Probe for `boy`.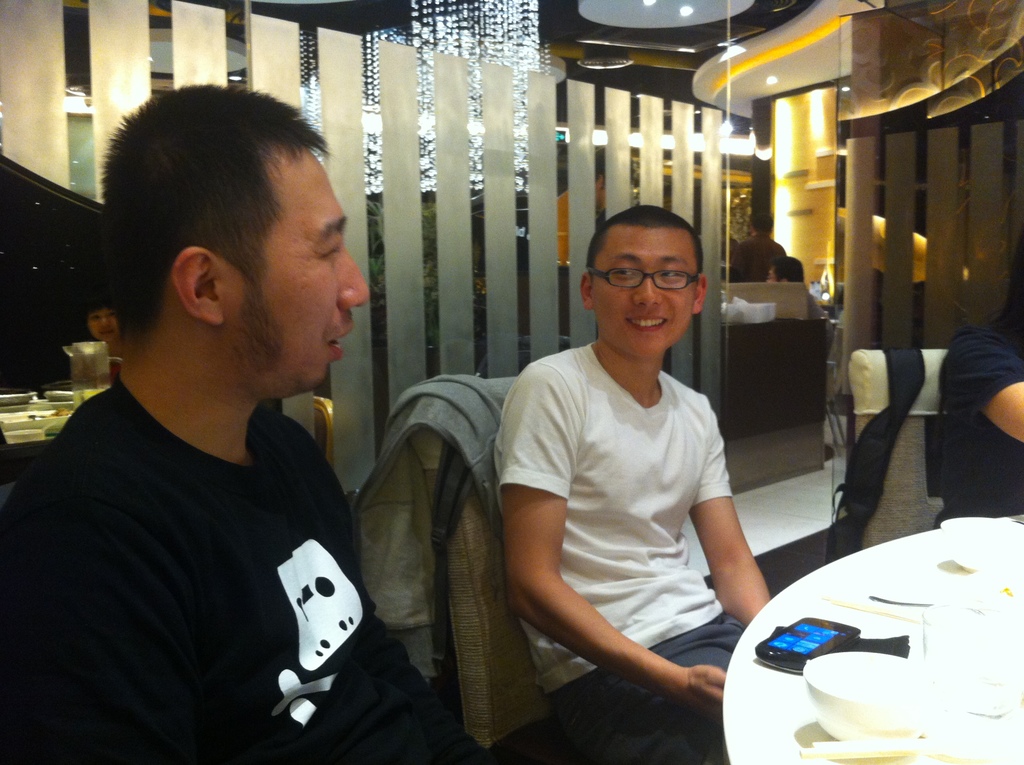
Probe result: box=[498, 204, 773, 764].
